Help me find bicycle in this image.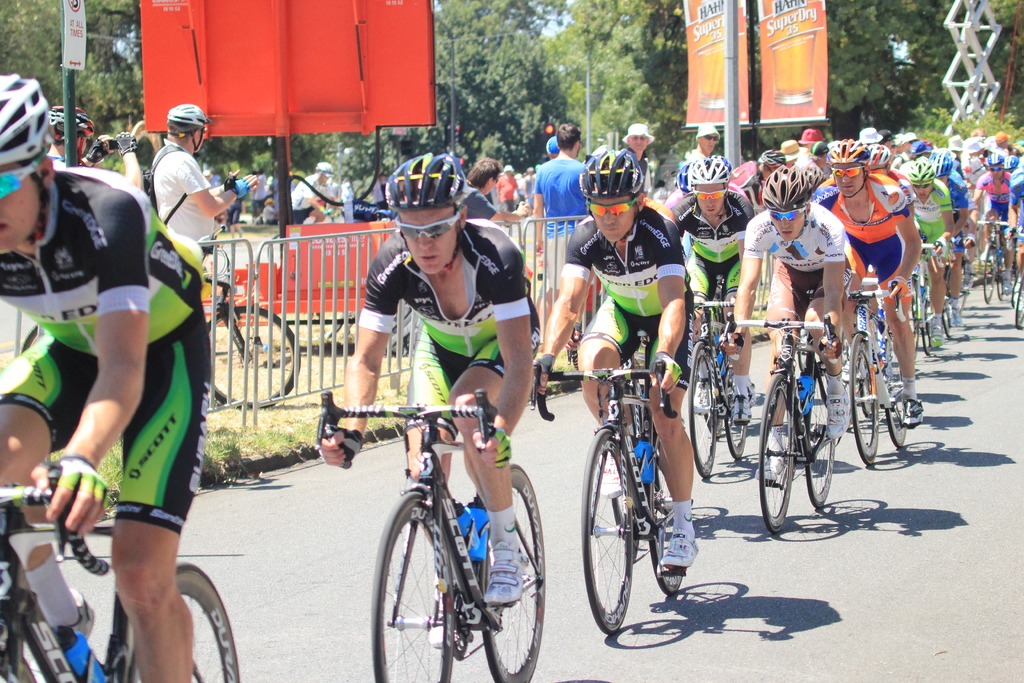
Found it: bbox(963, 208, 1021, 313).
